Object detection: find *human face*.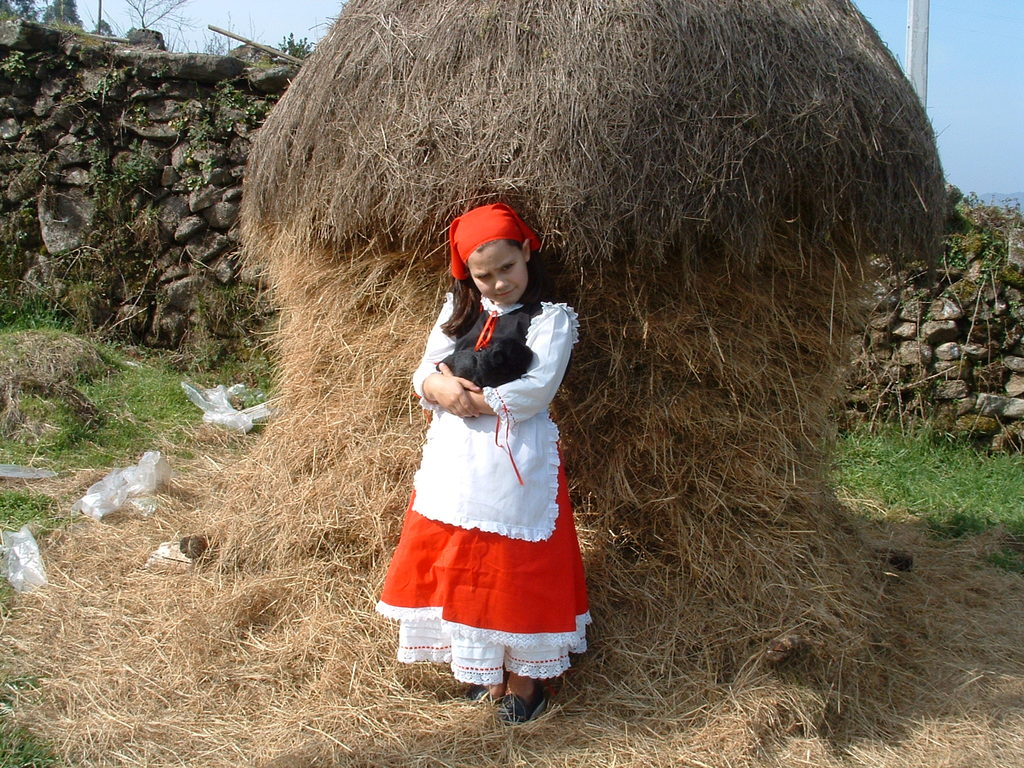
[x1=465, y1=244, x2=523, y2=304].
